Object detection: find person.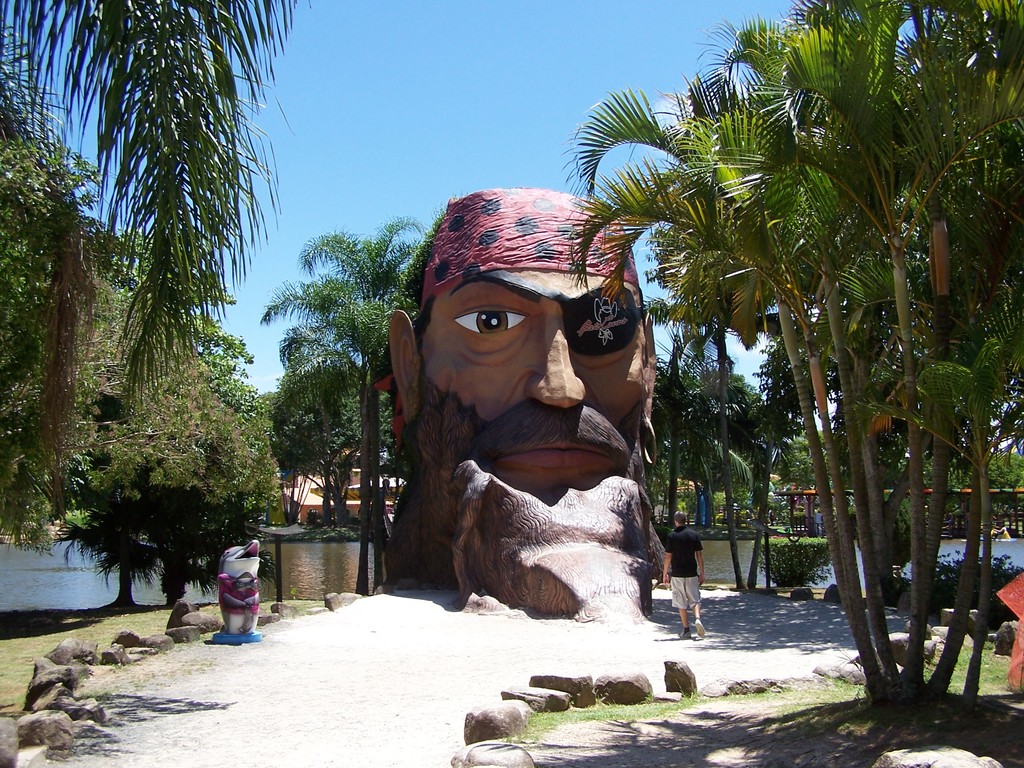
Rect(664, 508, 708, 639).
